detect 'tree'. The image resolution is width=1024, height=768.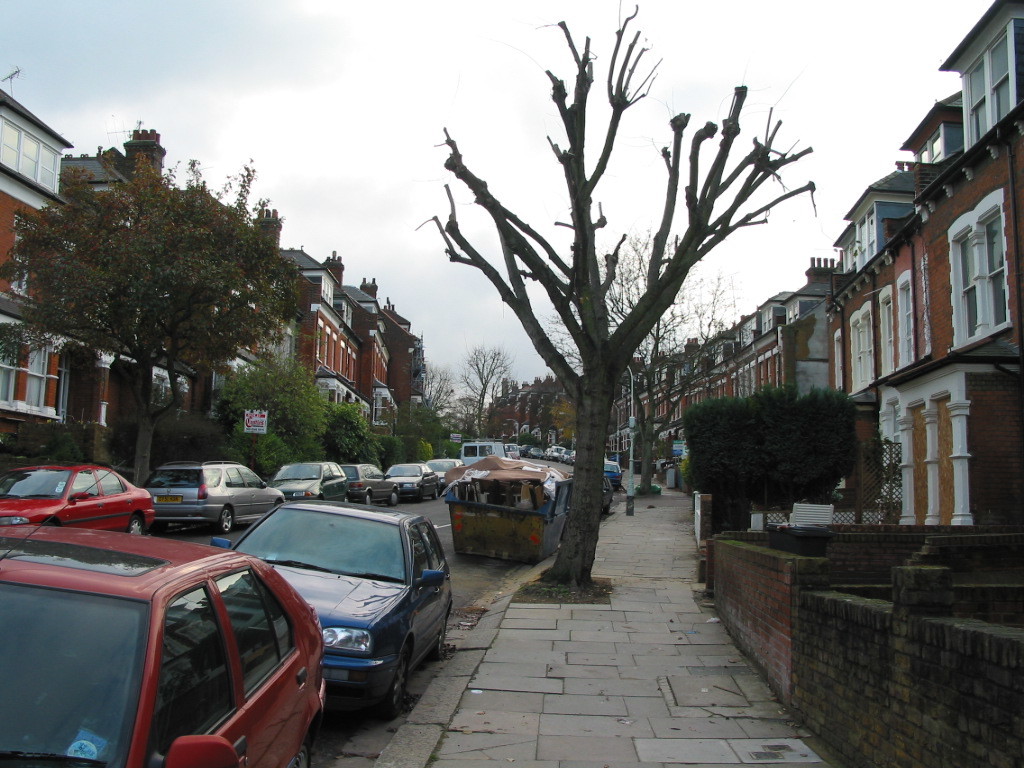
select_region(459, 352, 507, 439).
